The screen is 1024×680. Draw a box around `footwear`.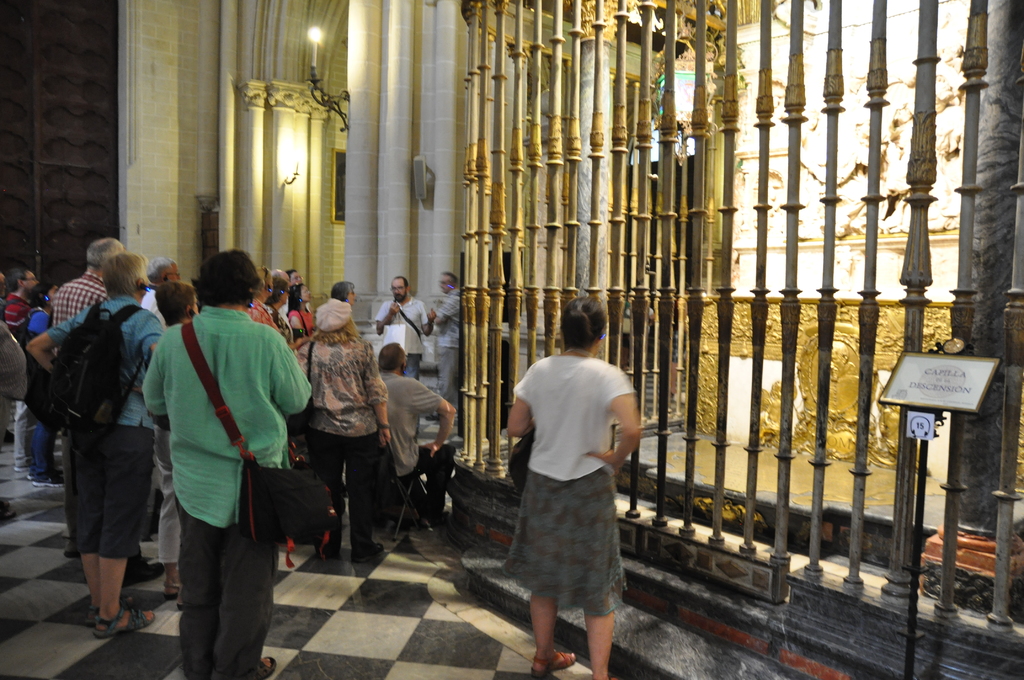
[118, 560, 162, 592].
